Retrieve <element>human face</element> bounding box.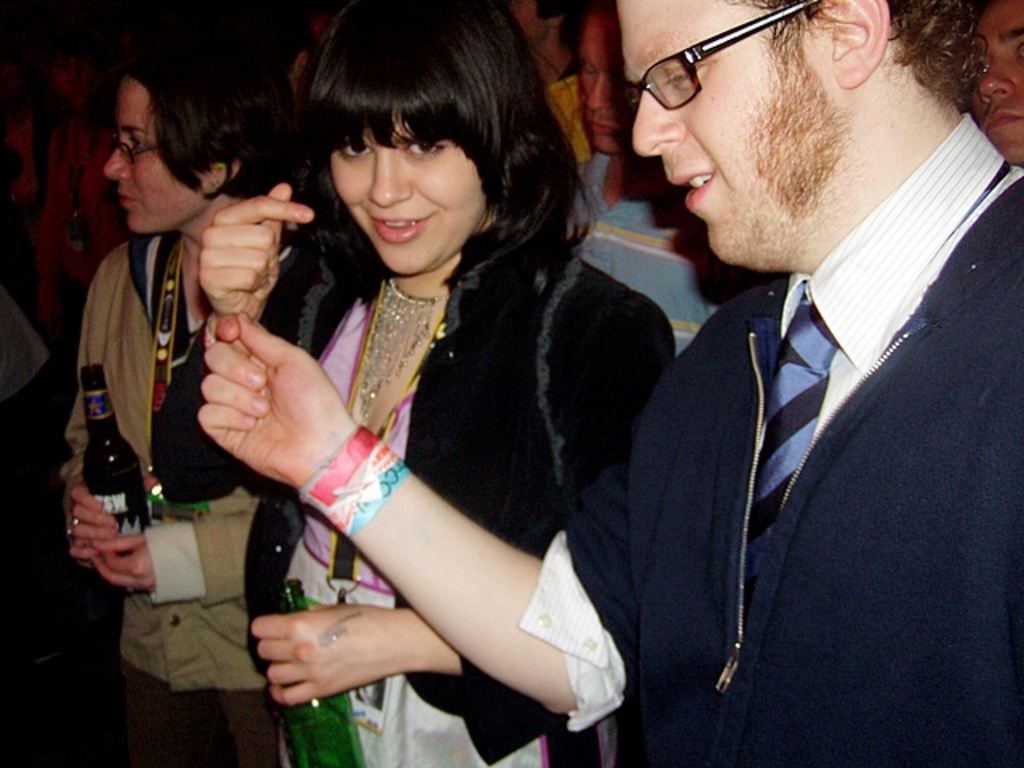
Bounding box: x1=614, y1=0, x2=826, y2=277.
